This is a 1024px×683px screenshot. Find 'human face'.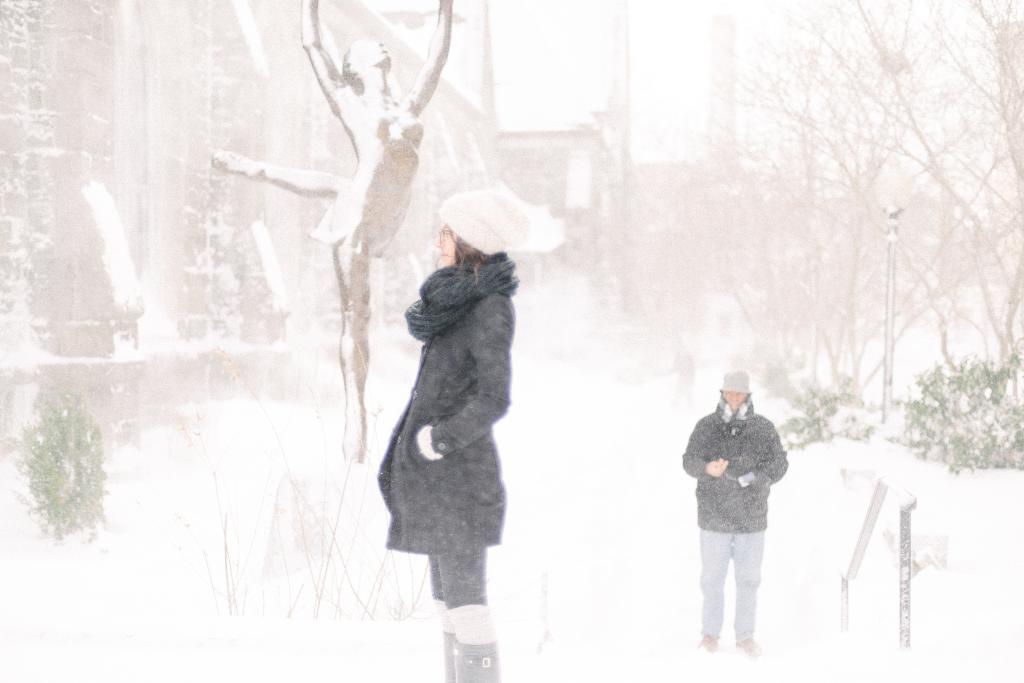
Bounding box: Rect(430, 220, 455, 273).
